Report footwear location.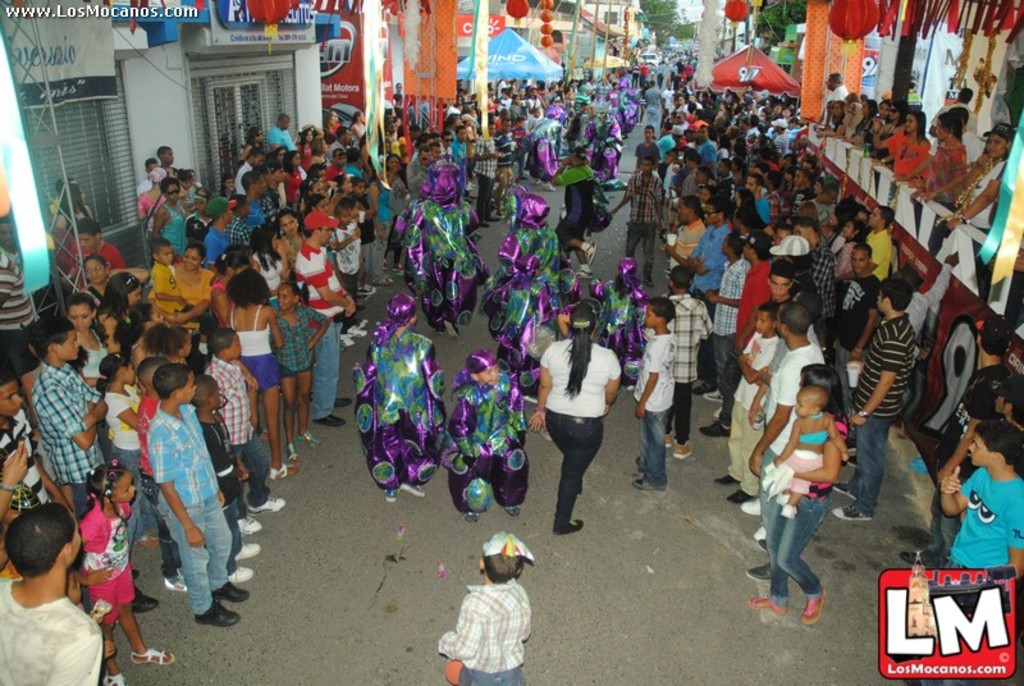
Report: 577:269:593:276.
